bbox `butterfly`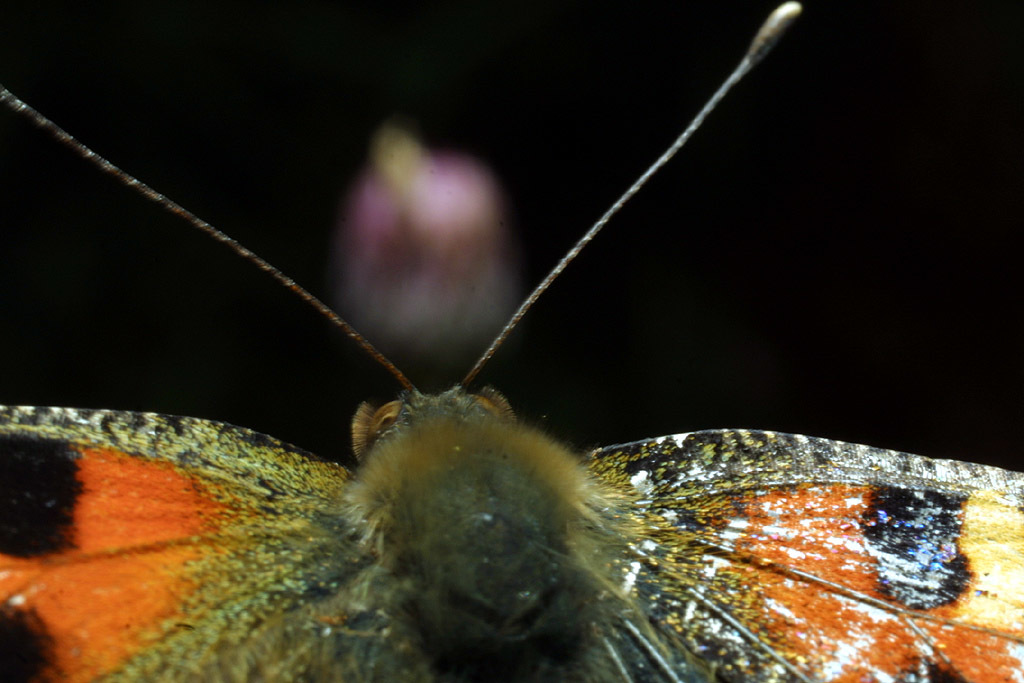
bbox=[0, 0, 1023, 682]
